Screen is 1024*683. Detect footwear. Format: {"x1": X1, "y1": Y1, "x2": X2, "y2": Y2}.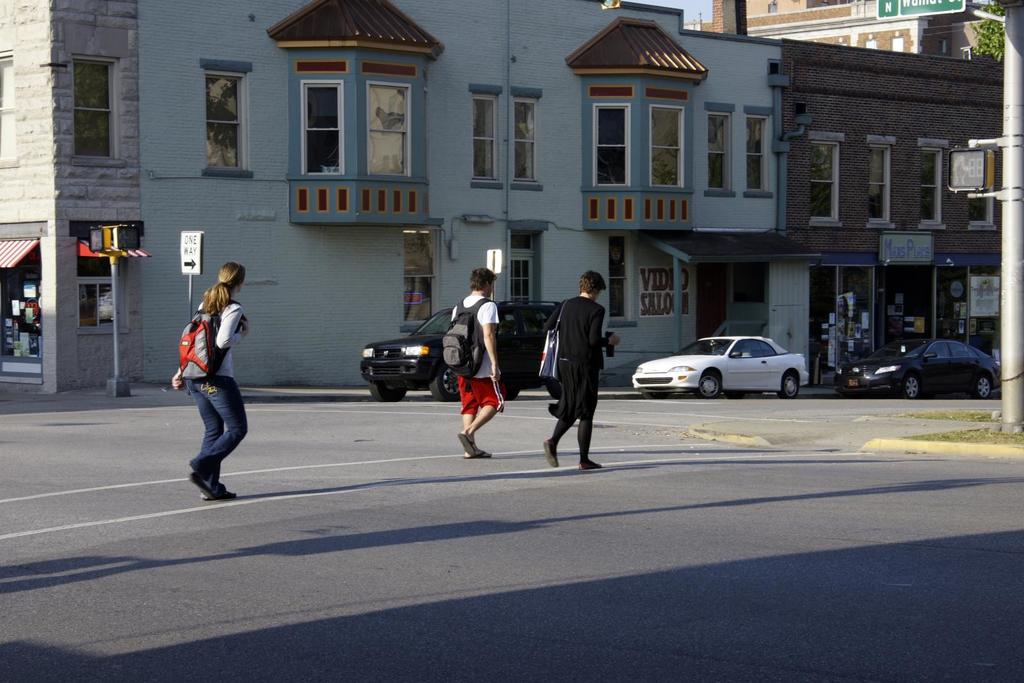
{"x1": 574, "y1": 456, "x2": 603, "y2": 472}.
